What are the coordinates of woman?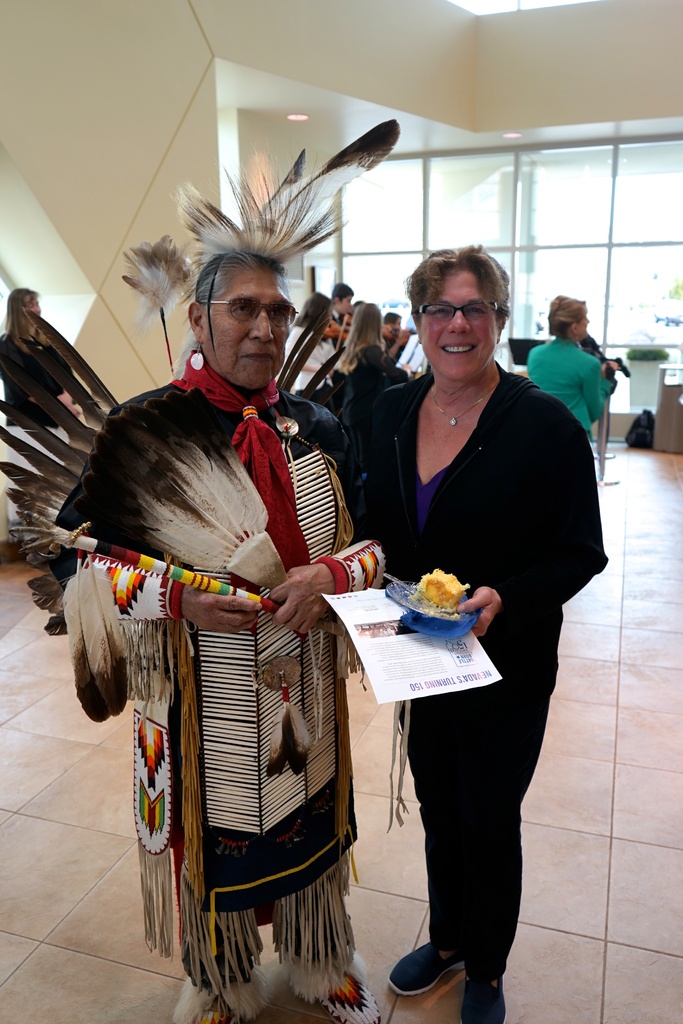
341:303:391:404.
